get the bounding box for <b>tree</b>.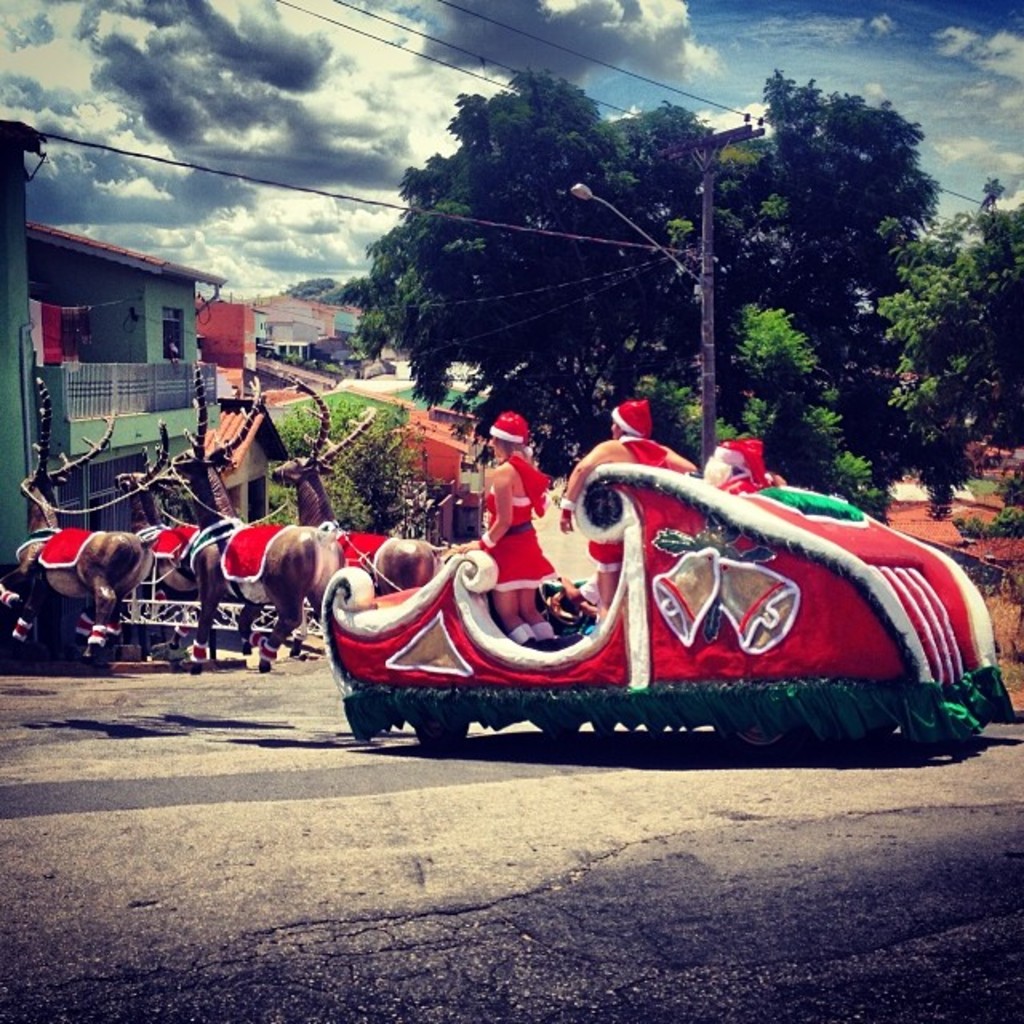
box(646, 306, 867, 507).
